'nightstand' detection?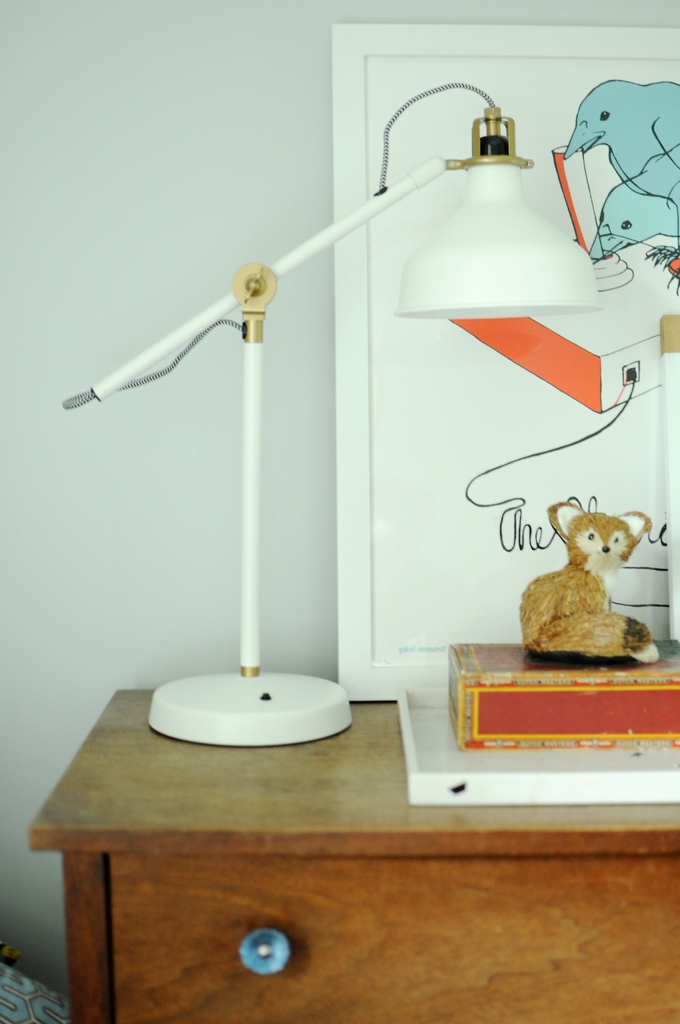
24/694/679/1023
